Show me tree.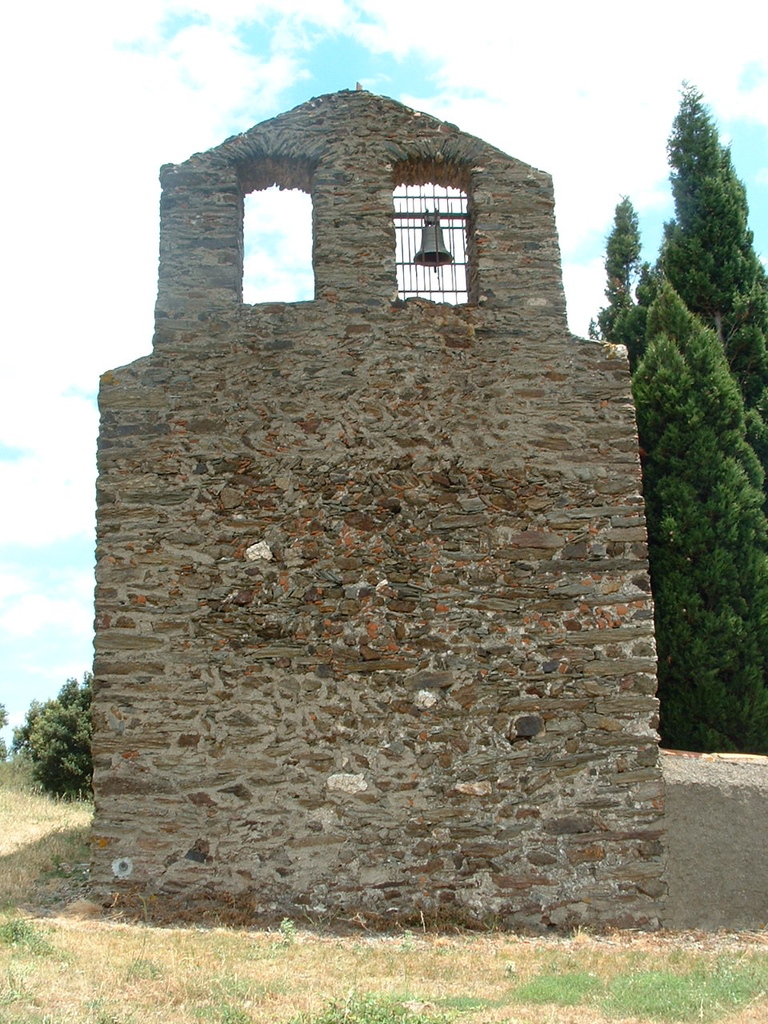
tree is here: {"x1": 587, "y1": 70, "x2": 767, "y2": 766}.
